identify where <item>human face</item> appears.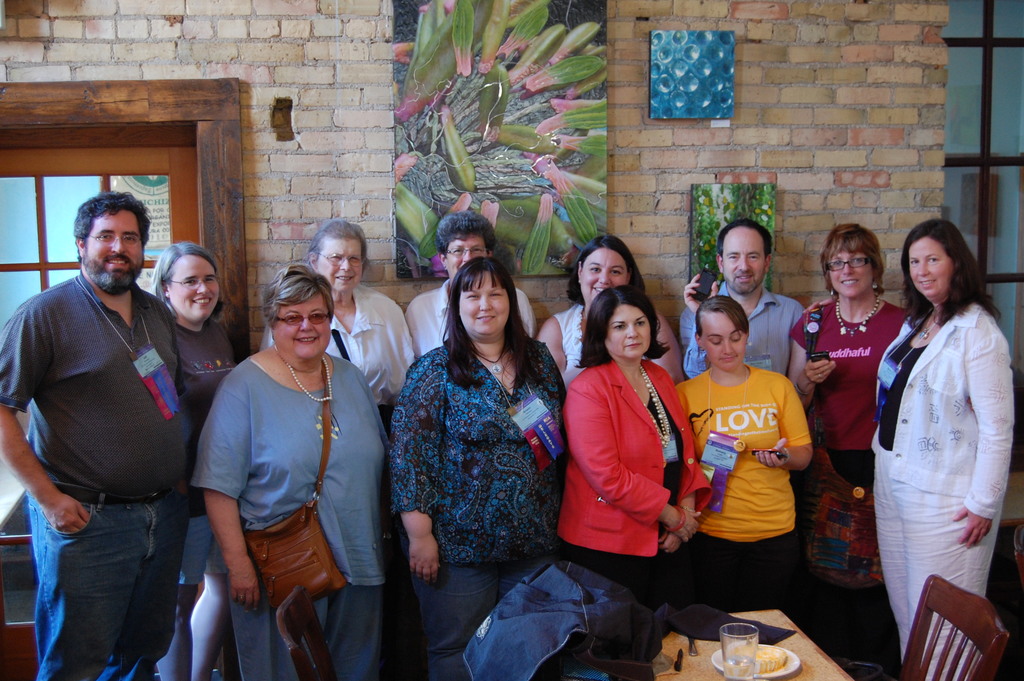
Appears at (825, 243, 870, 297).
